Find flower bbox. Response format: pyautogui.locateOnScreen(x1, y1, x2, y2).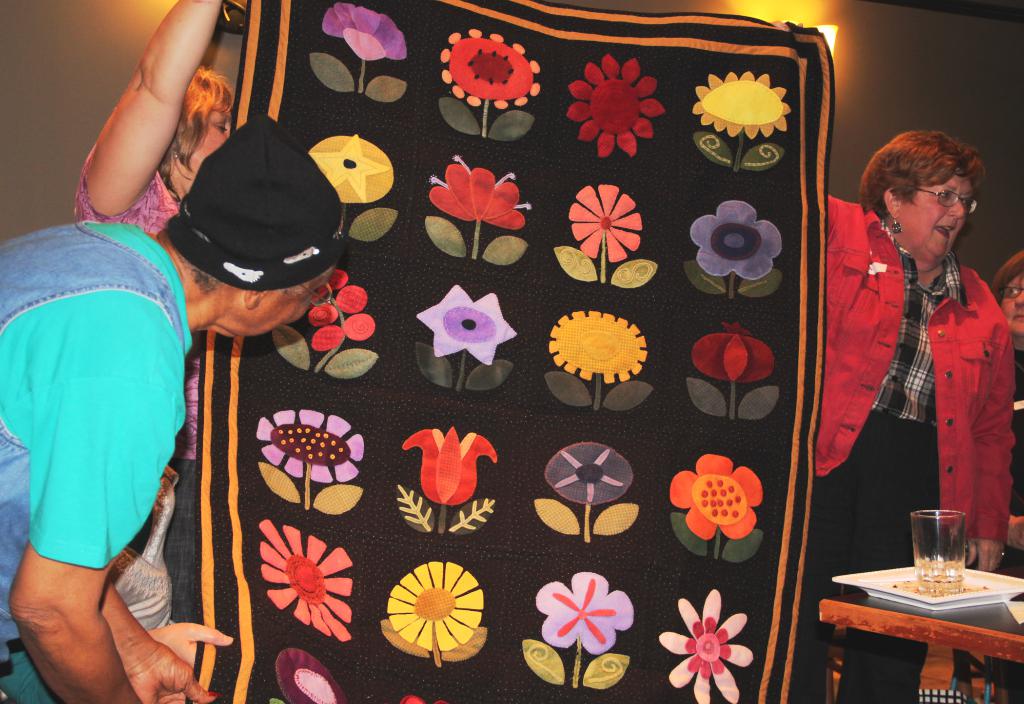
pyautogui.locateOnScreen(434, 146, 528, 220).
